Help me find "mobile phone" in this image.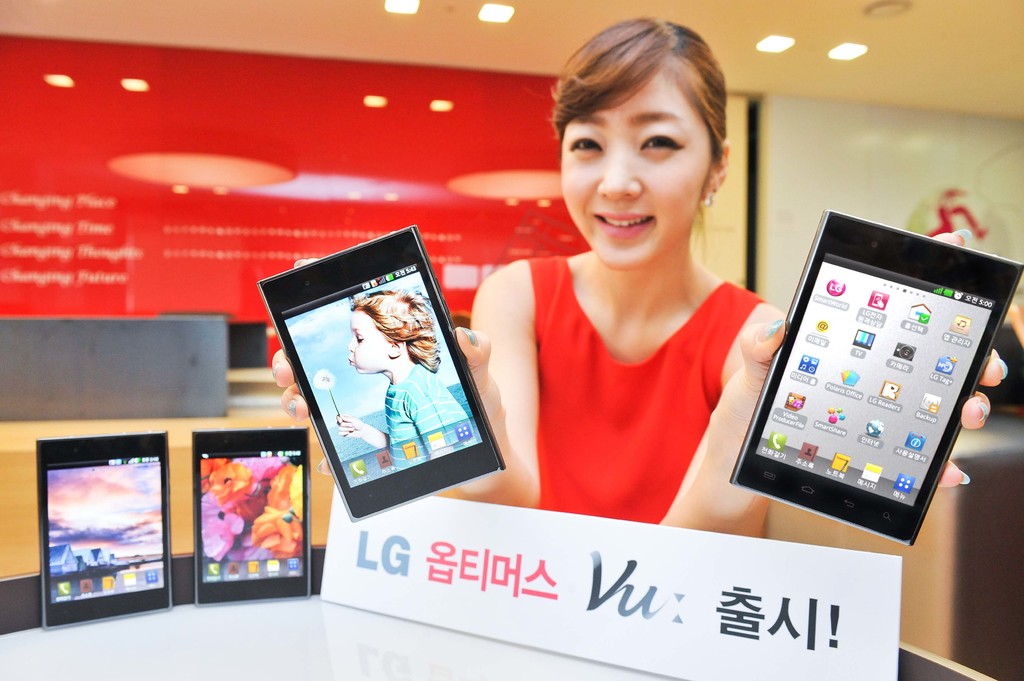
Found it: detection(190, 428, 310, 605).
